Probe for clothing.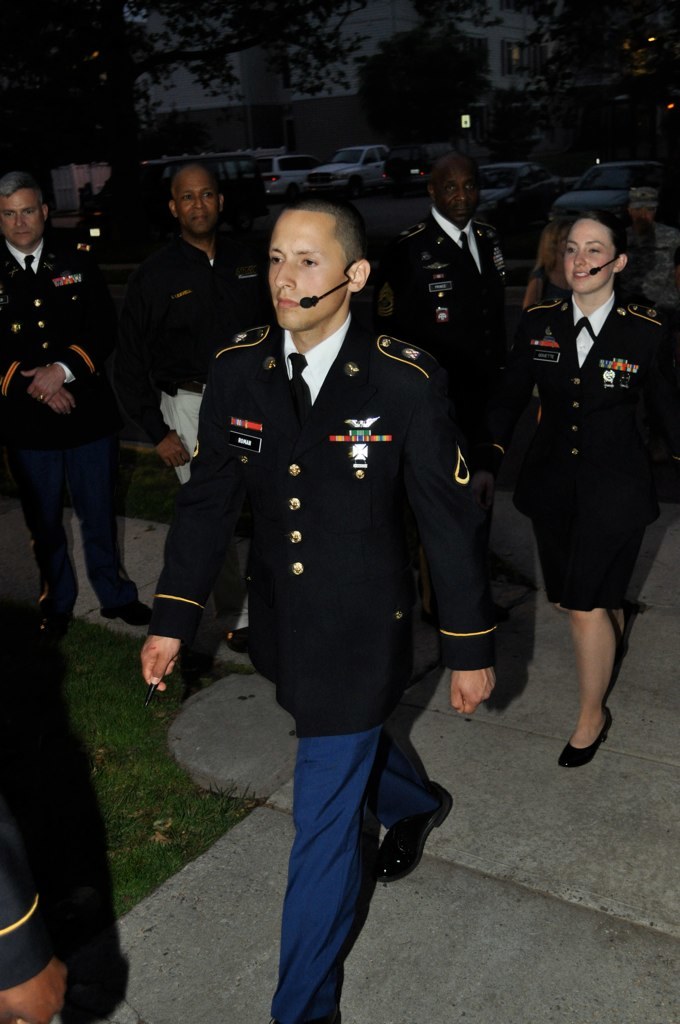
Probe result: [left=383, top=205, right=510, bottom=399].
